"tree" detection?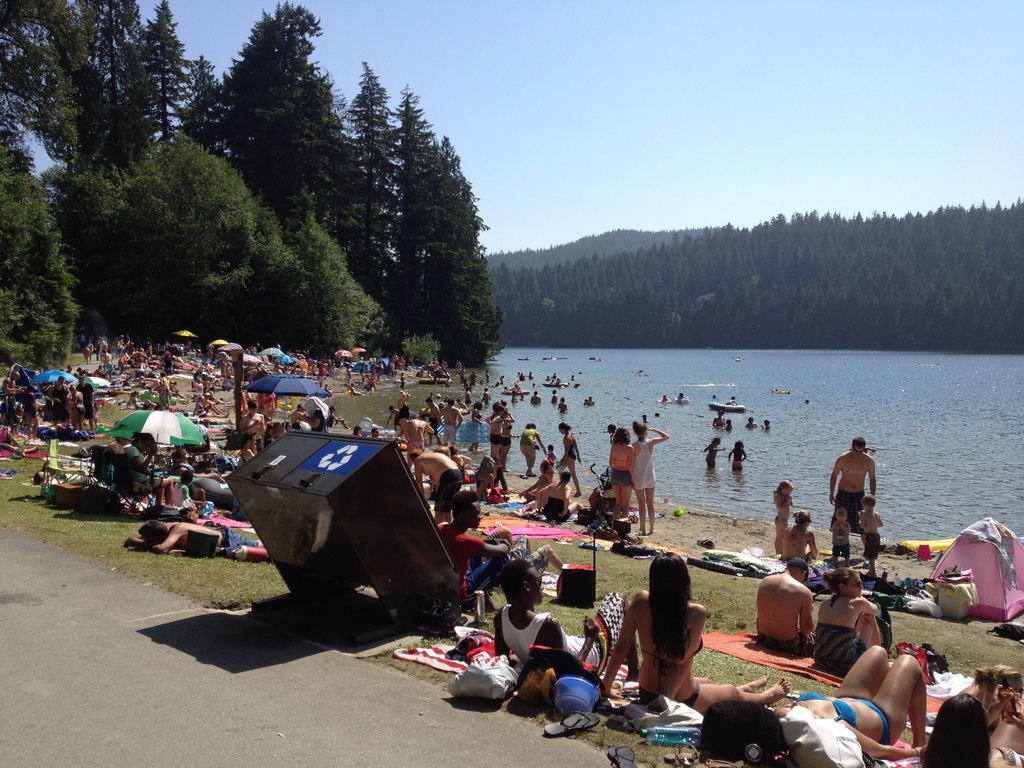
[x1=0, y1=141, x2=82, y2=372]
